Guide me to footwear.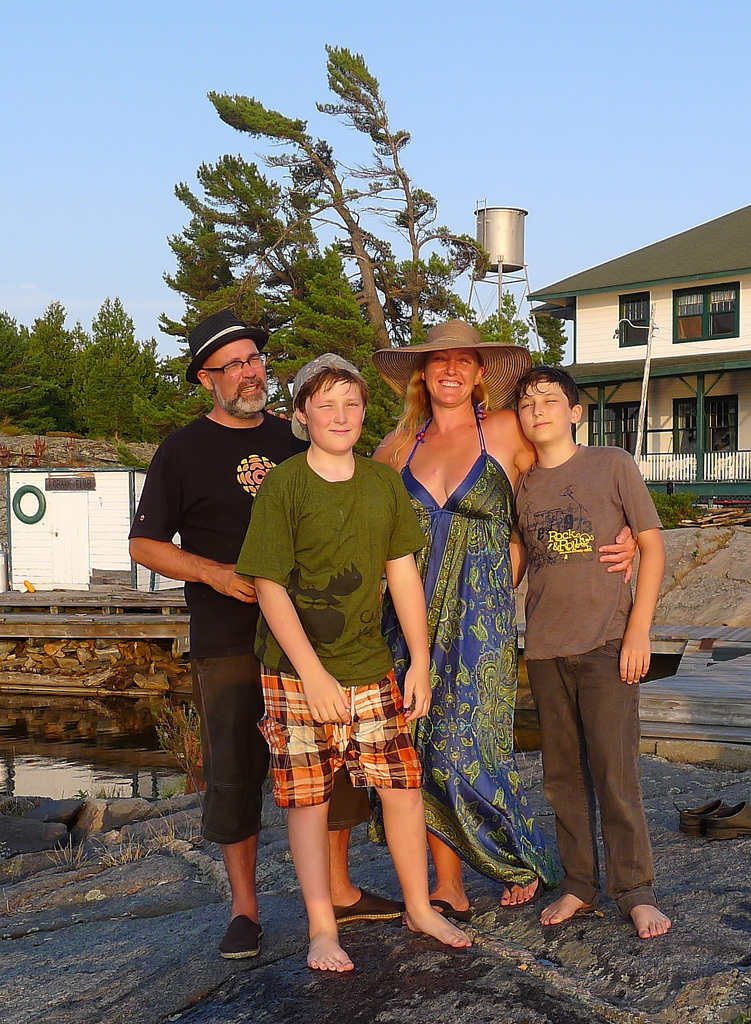
Guidance: BBox(427, 896, 474, 919).
